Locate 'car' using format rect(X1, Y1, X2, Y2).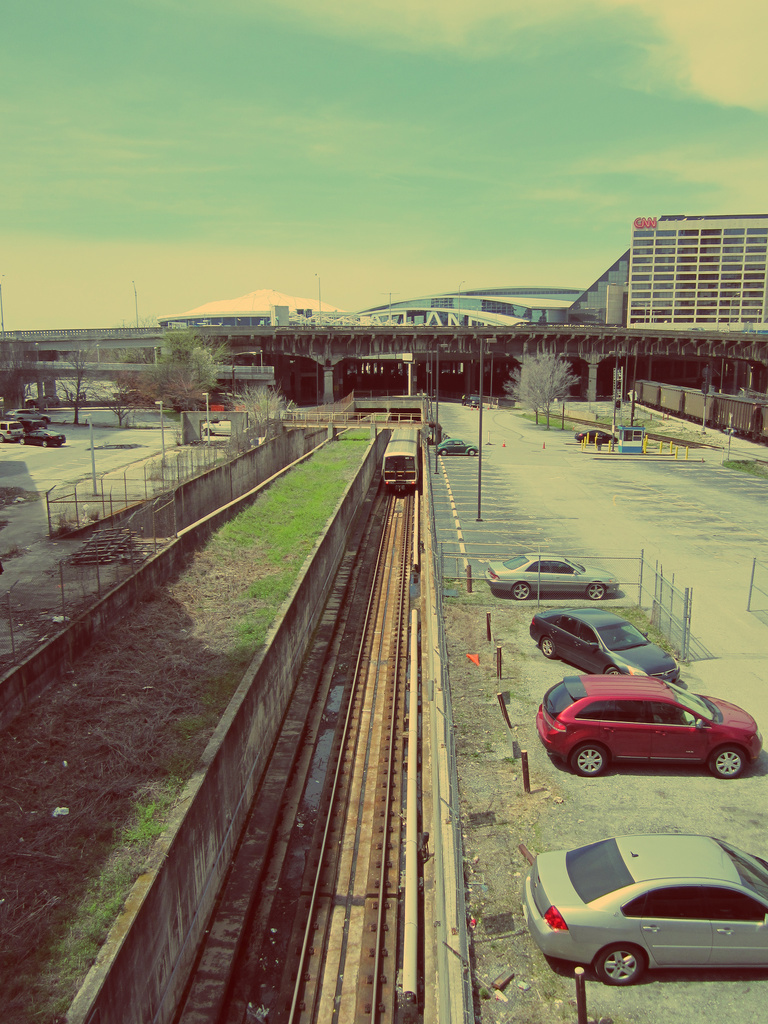
rect(527, 832, 767, 986).
